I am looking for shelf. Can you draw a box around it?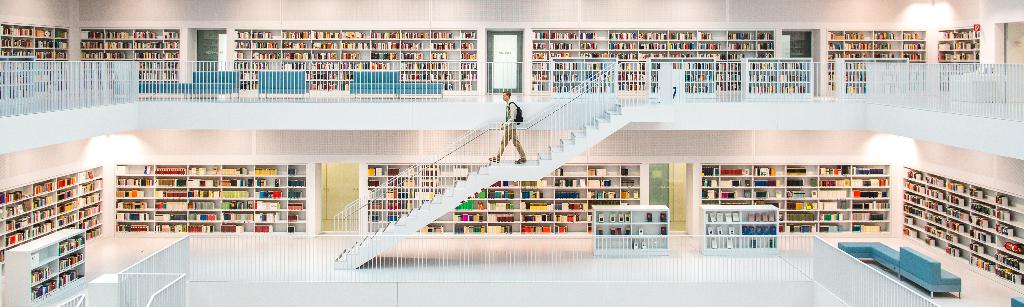
Sure, the bounding box is 830 54 840 64.
